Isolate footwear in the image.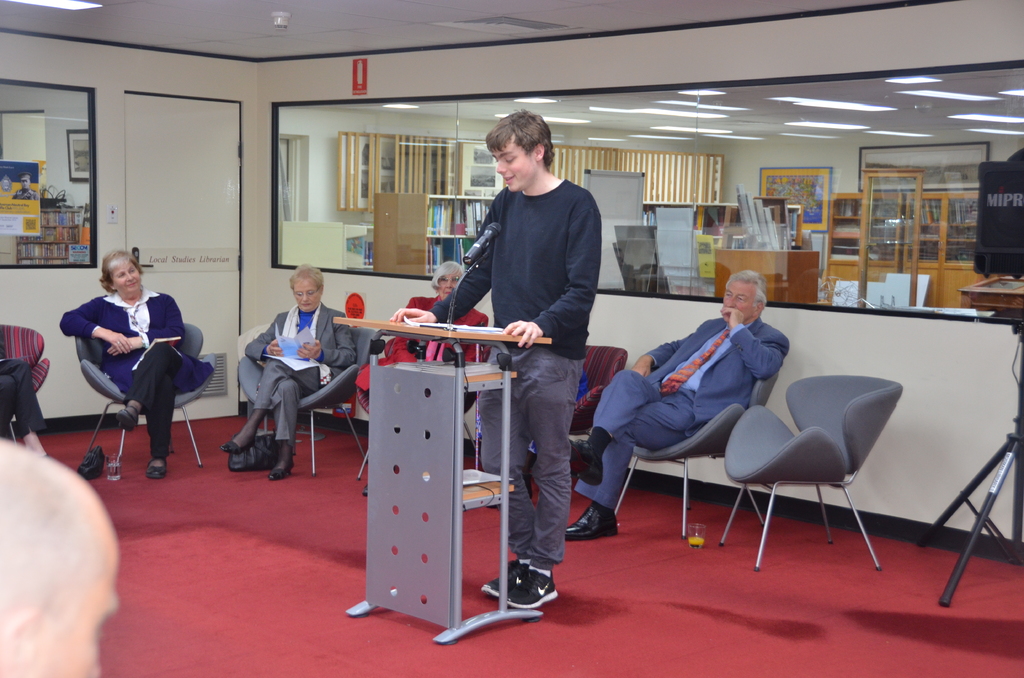
Isolated region: 269/457/294/480.
